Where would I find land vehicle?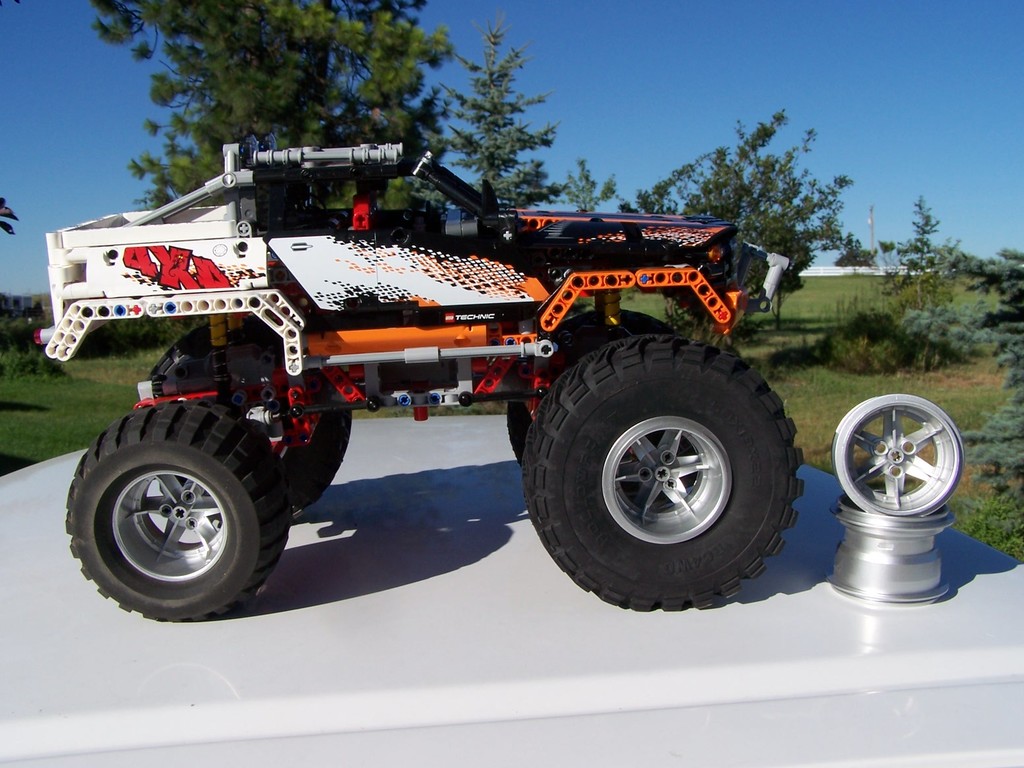
At box(53, 125, 845, 649).
